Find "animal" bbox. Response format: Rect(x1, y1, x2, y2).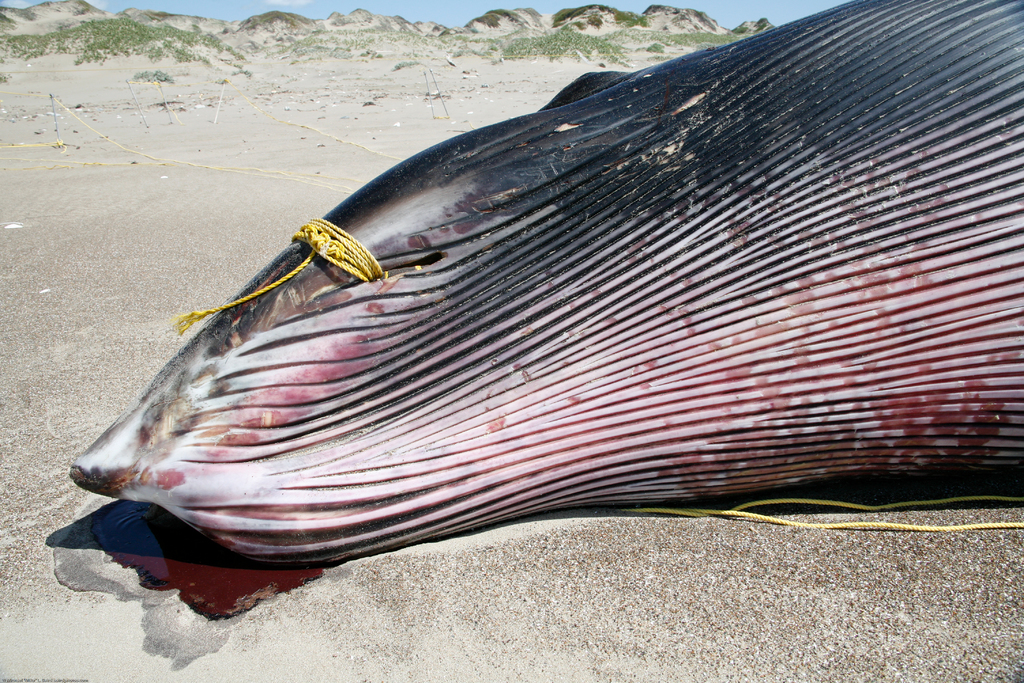
Rect(68, 0, 1023, 572).
